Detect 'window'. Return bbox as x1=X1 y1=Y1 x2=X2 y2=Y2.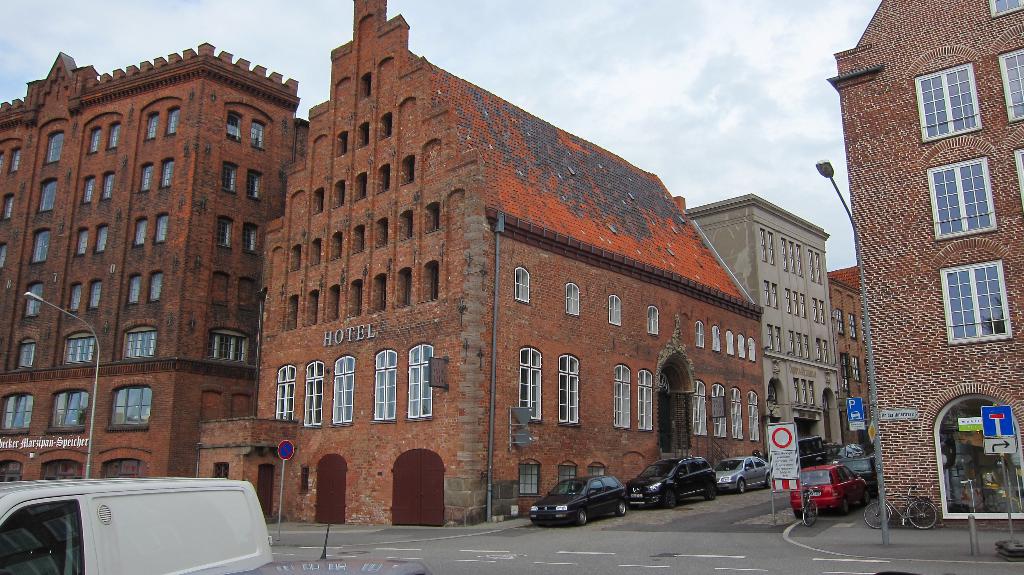
x1=329 y1=125 x2=351 y2=160.
